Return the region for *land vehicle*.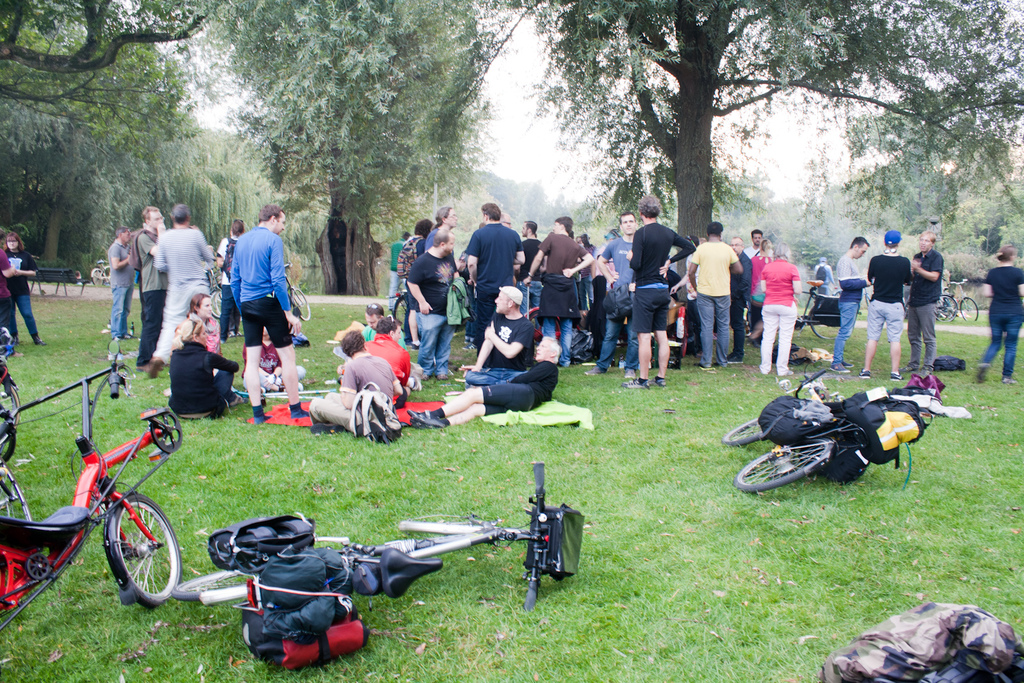
90 257 111 287.
